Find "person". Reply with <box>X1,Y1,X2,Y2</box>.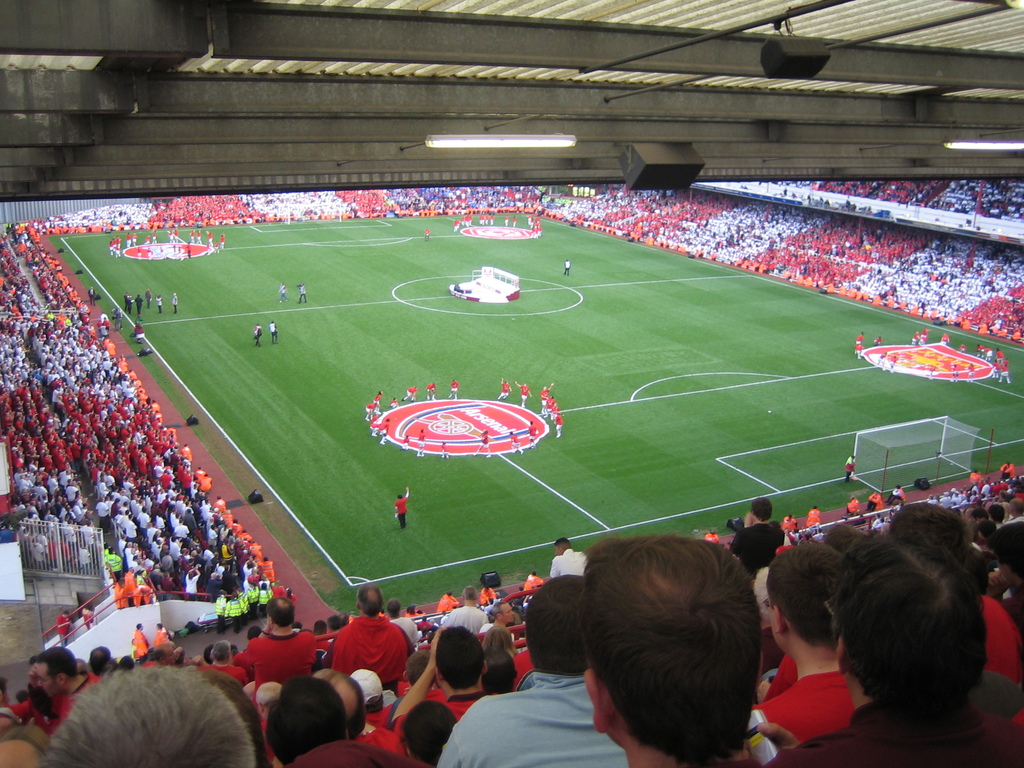
<box>41,660,259,767</box>.
